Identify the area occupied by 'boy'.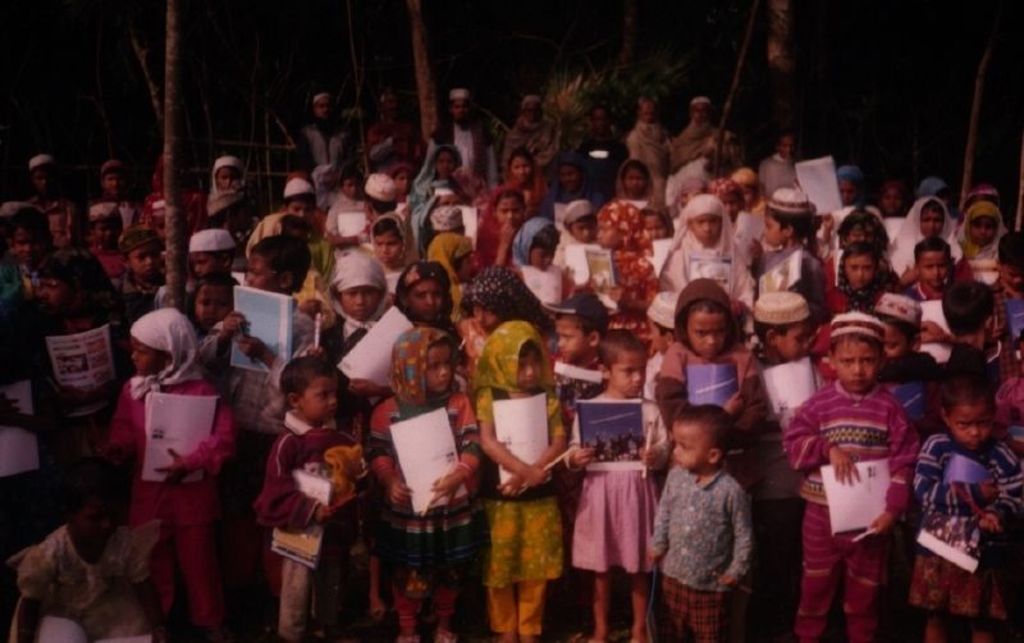
Area: [x1=92, y1=158, x2=138, y2=222].
